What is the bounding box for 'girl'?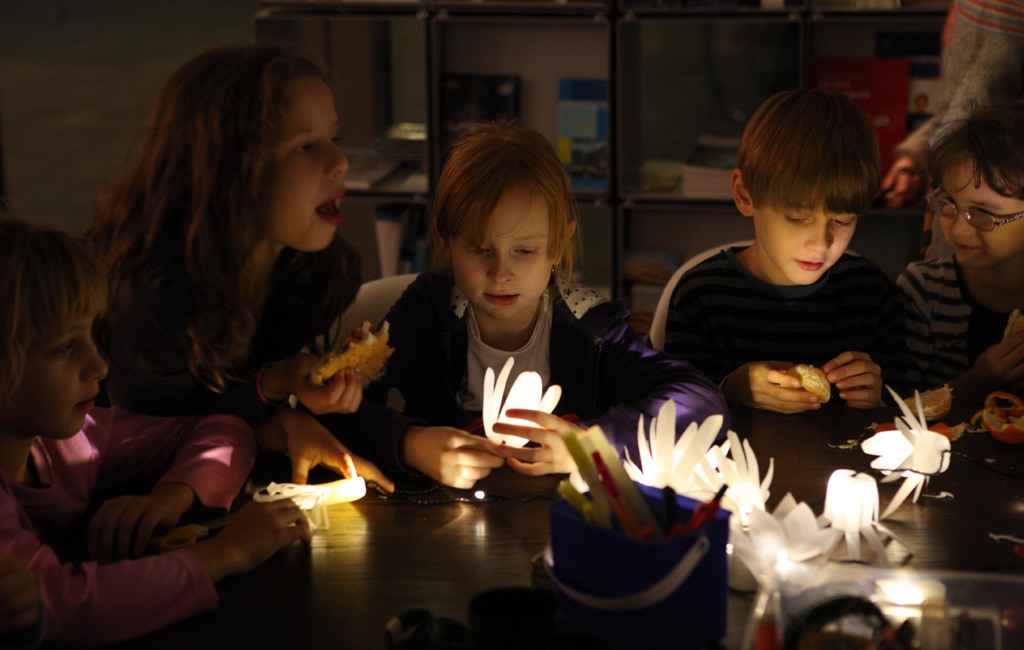
342 121 644 492.
